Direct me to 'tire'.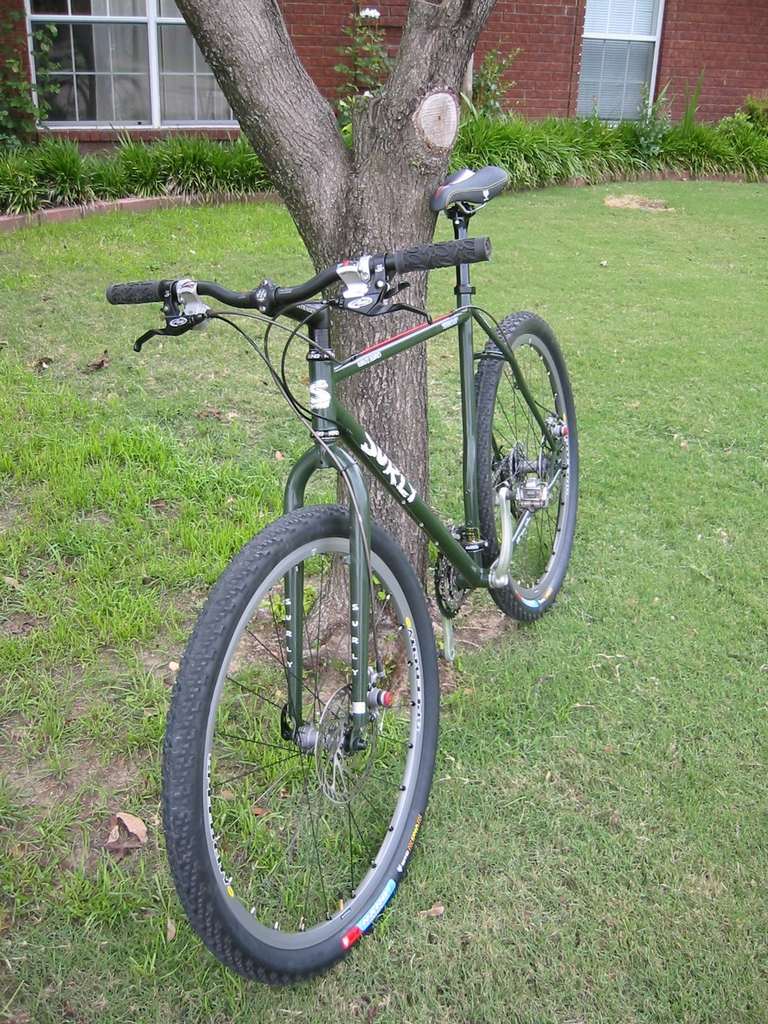
Direction: [470,316,582,619].
